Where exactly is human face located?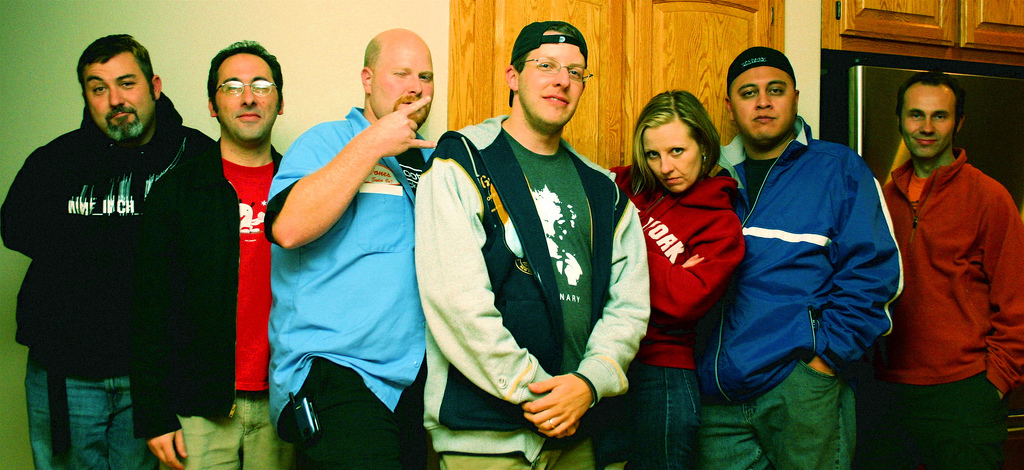
Its bounding box is select_region(645, 103, 700, 195).
